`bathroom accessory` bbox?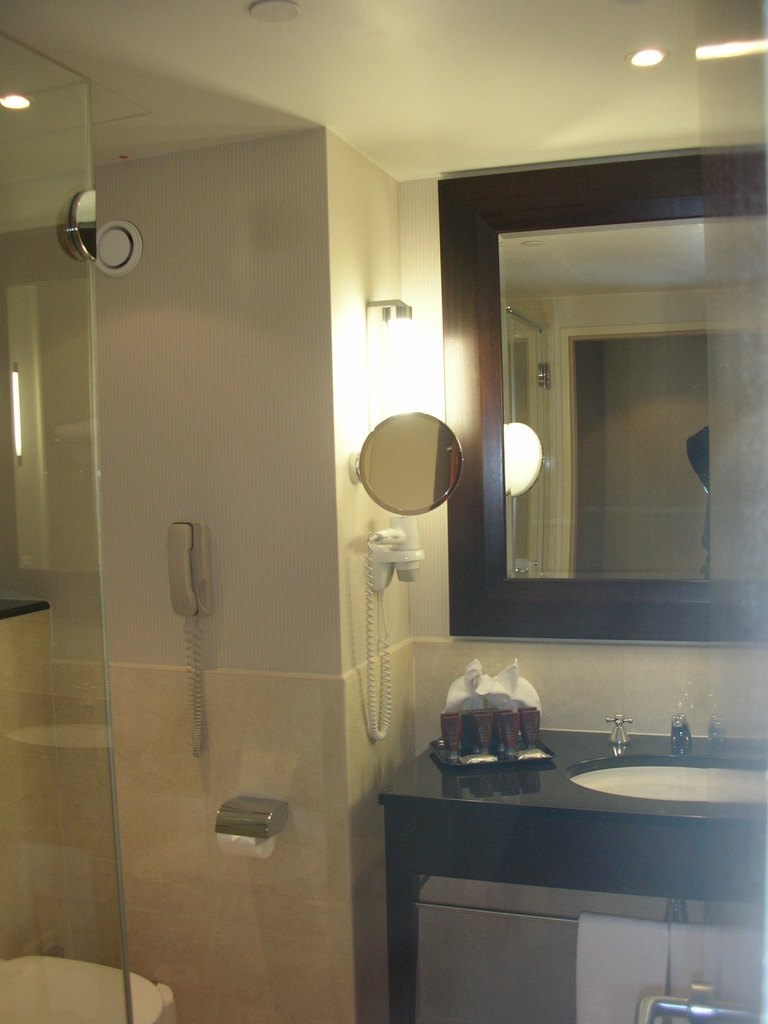
left=708, top=715, right=726, bottom=750
